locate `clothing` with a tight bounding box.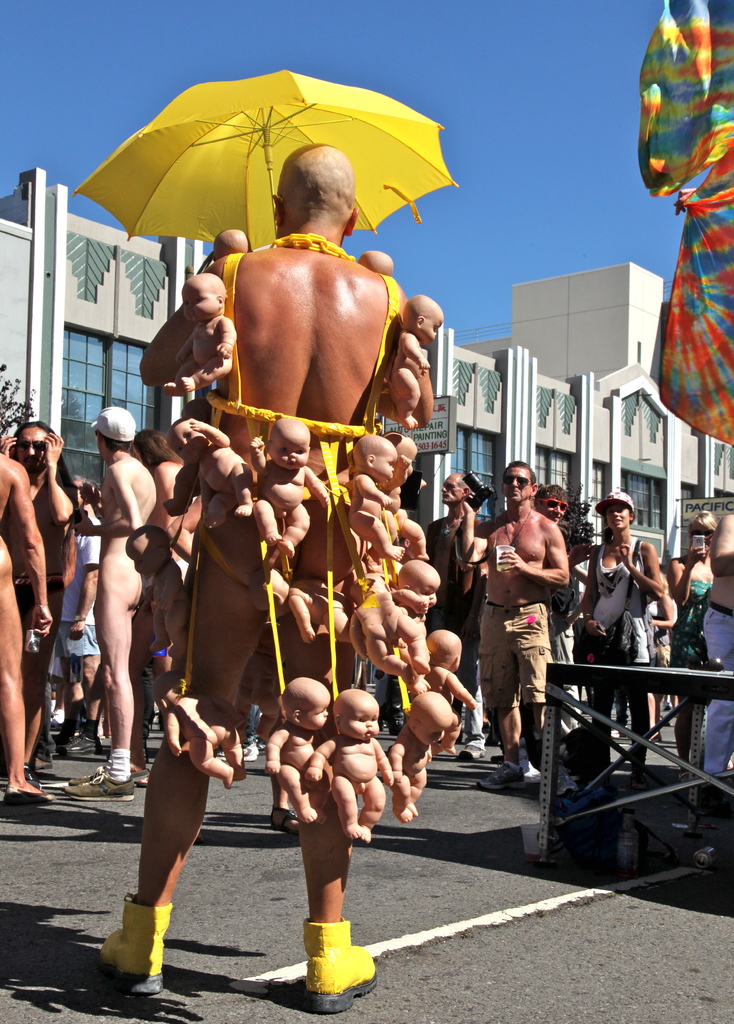
detection(566, 545, 682, 694).
